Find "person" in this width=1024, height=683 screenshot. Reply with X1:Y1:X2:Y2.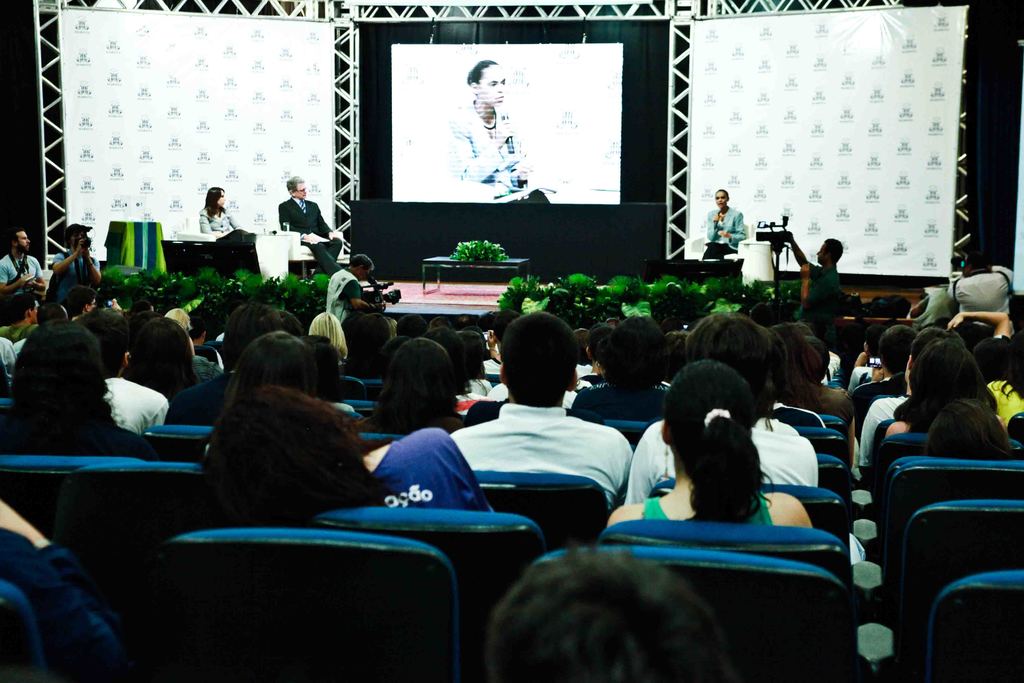
195:179:238:236.
